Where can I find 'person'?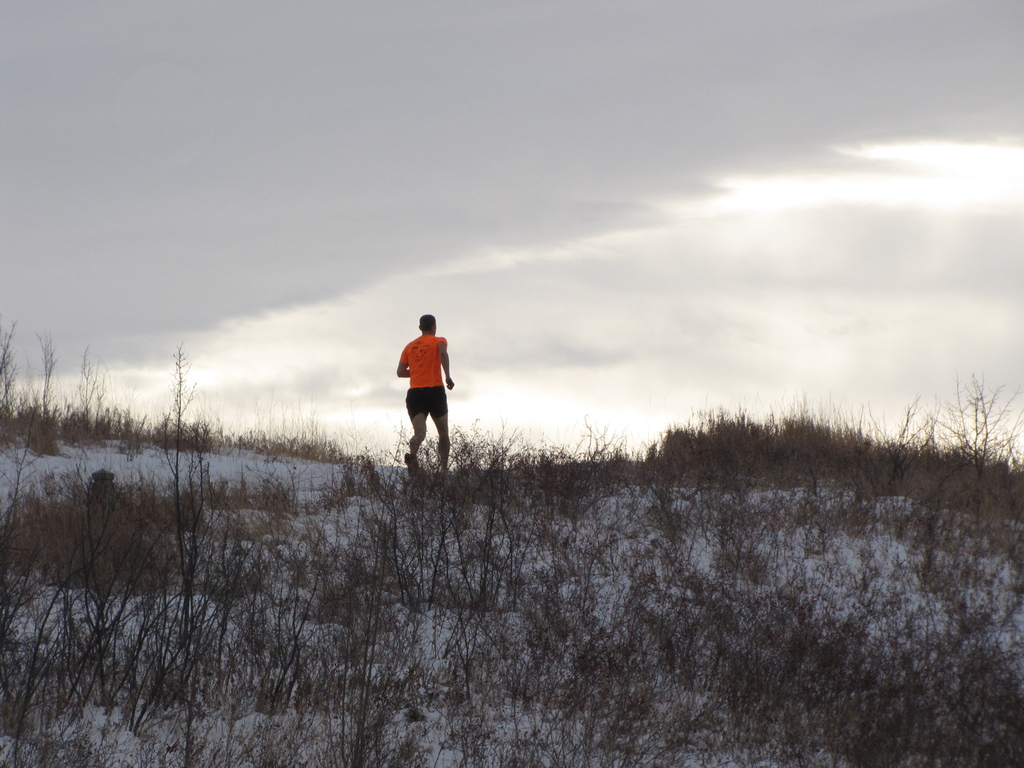
You can find it at 388, 311, 464, 476.
